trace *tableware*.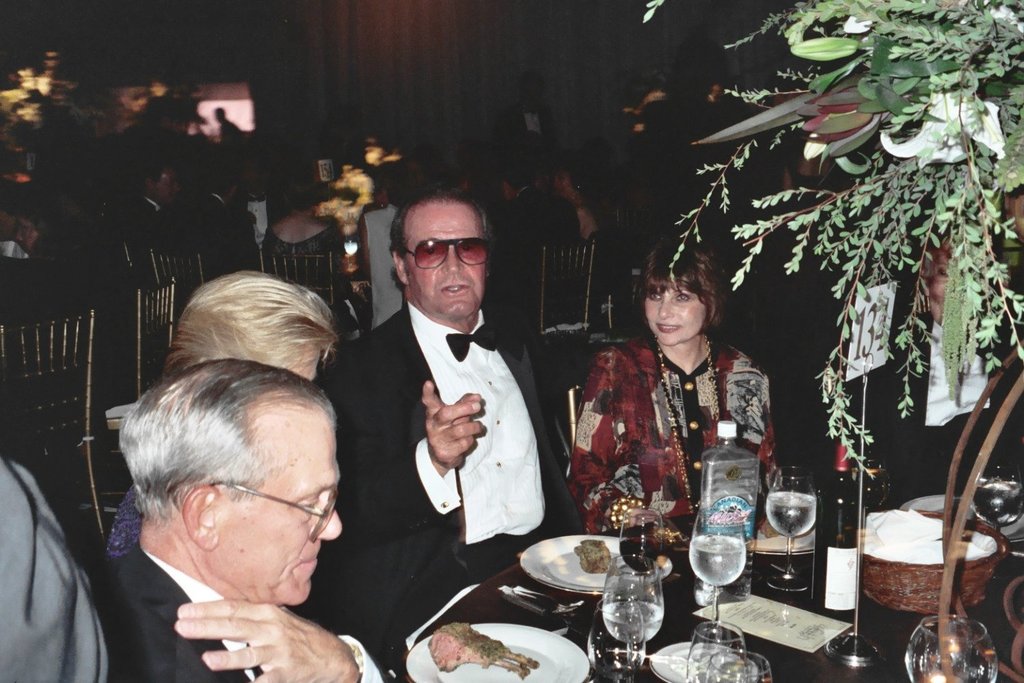
Traced to l=763, t=464, r=820, b=594.
